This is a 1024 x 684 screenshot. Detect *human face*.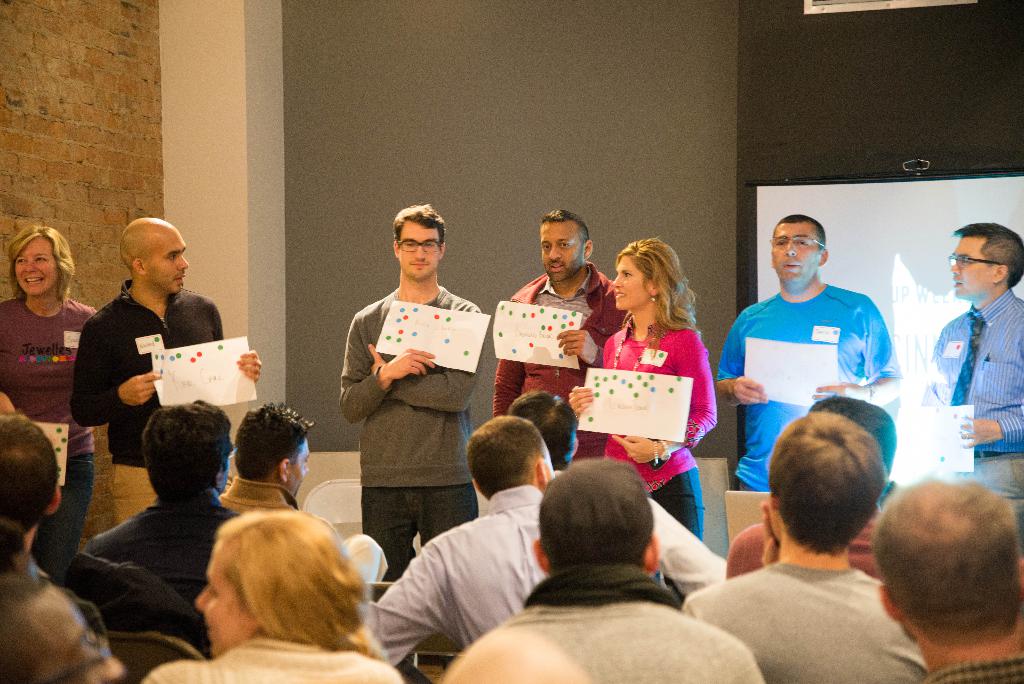
147,231,189,295.
